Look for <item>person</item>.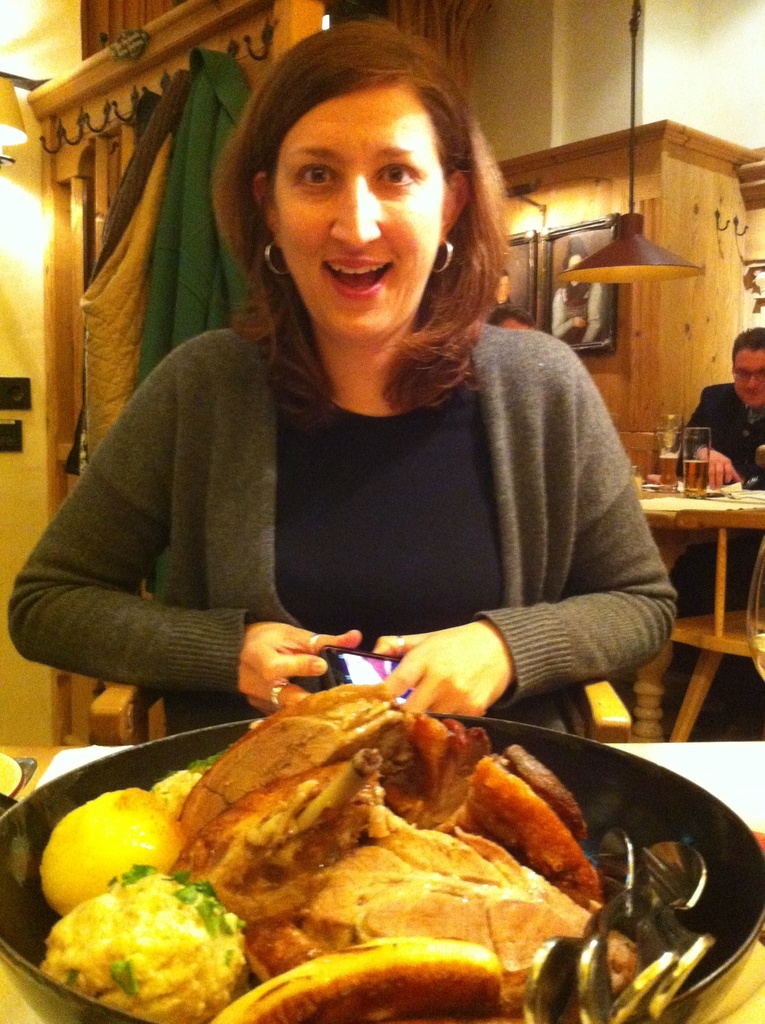
Found: 76/17/689/824.
